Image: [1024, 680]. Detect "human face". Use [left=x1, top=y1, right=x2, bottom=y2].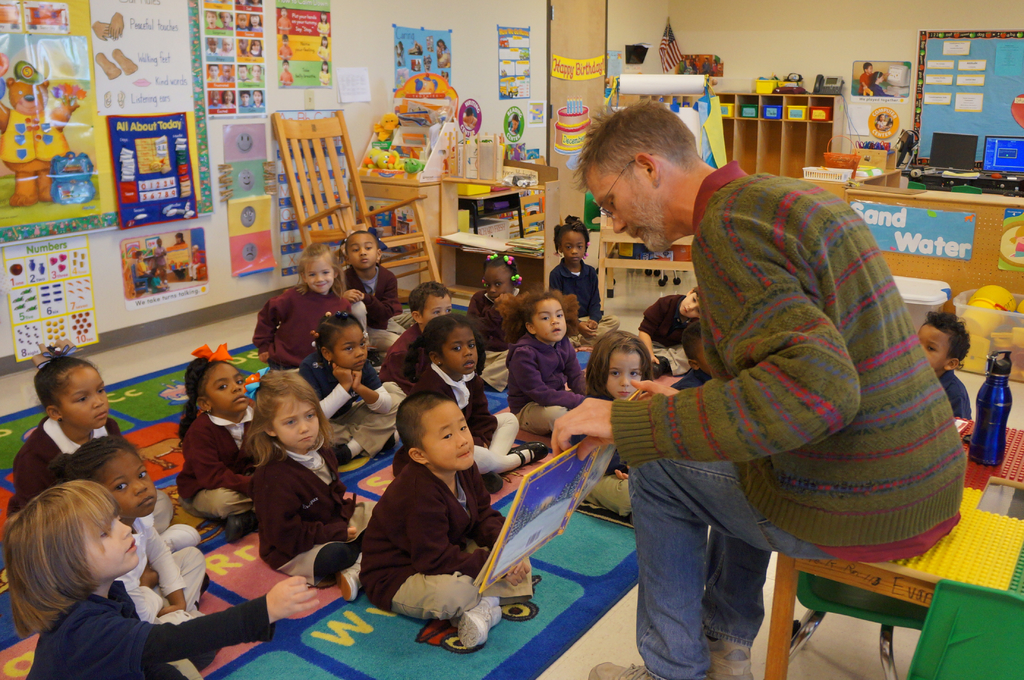
[left=588, top=172, right=661, bottom=255].
